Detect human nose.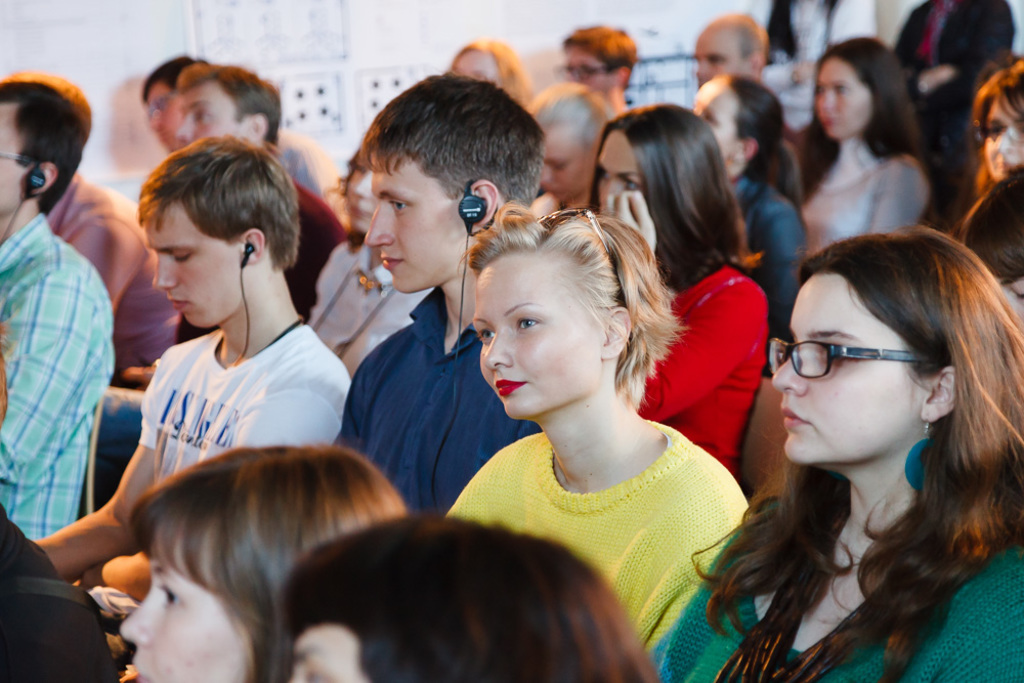
Detected at <bbox>821, 89, 839, 106</bbox>.
